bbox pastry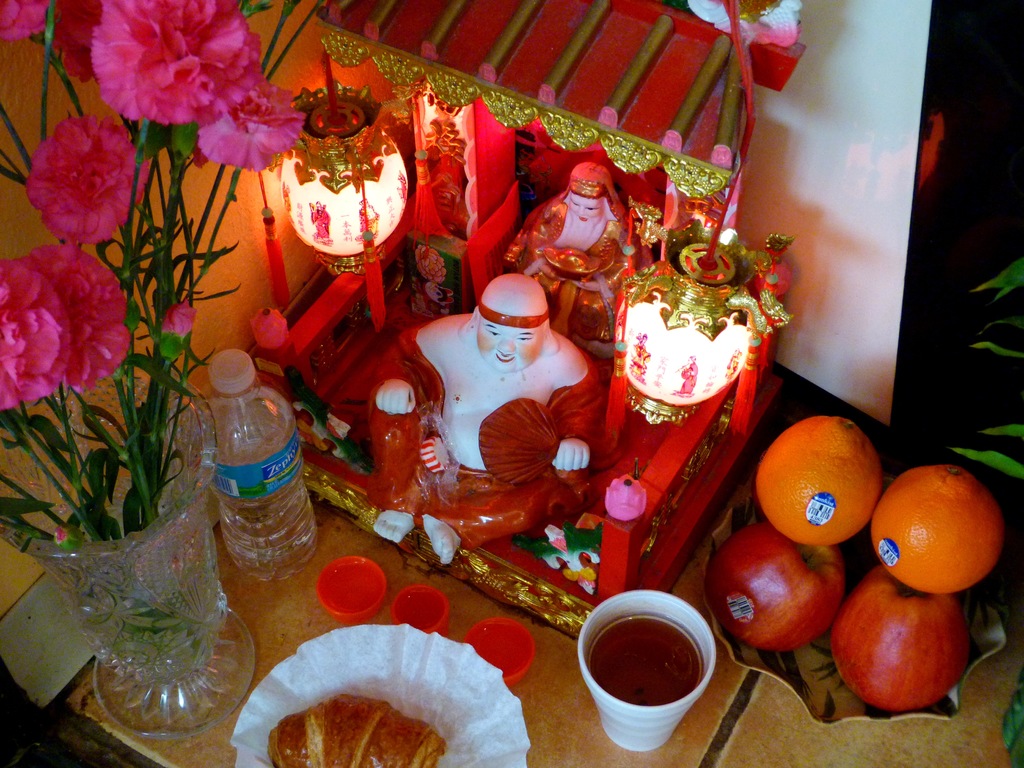
Rect(266, 696, 447, 767)
